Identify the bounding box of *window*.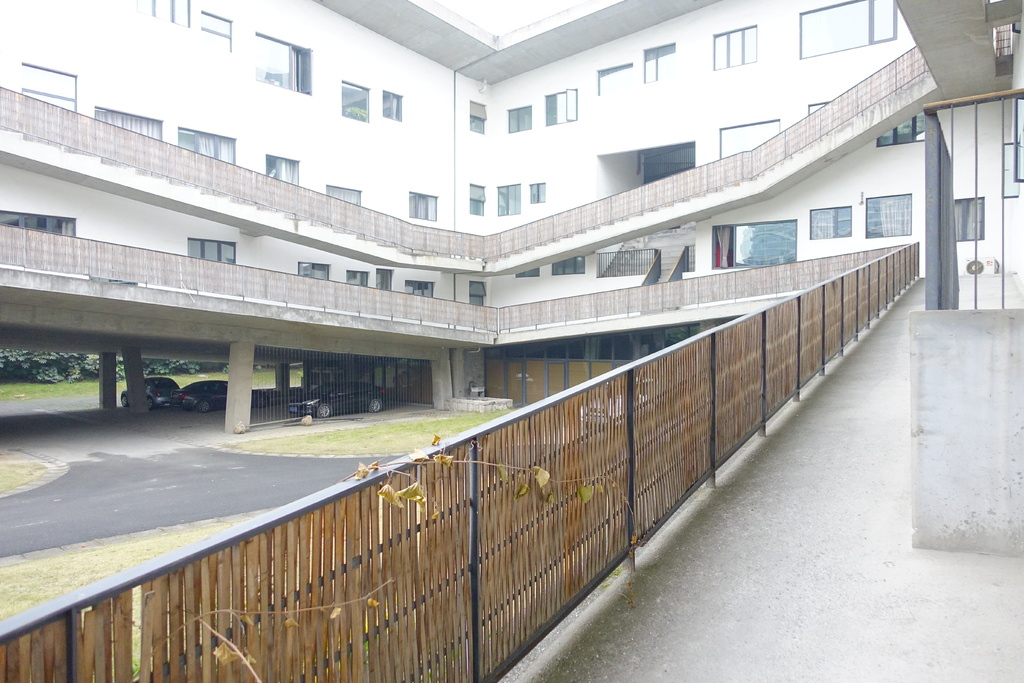
177,126,237,172.
